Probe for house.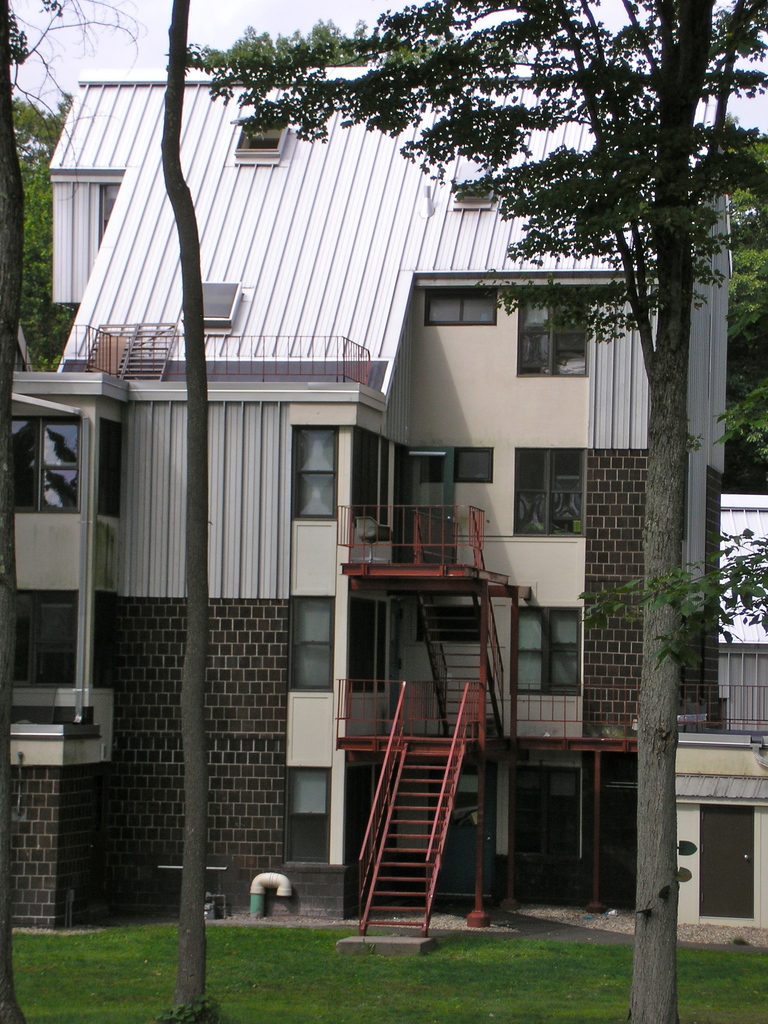
Probe result: 675 180 767 956.
